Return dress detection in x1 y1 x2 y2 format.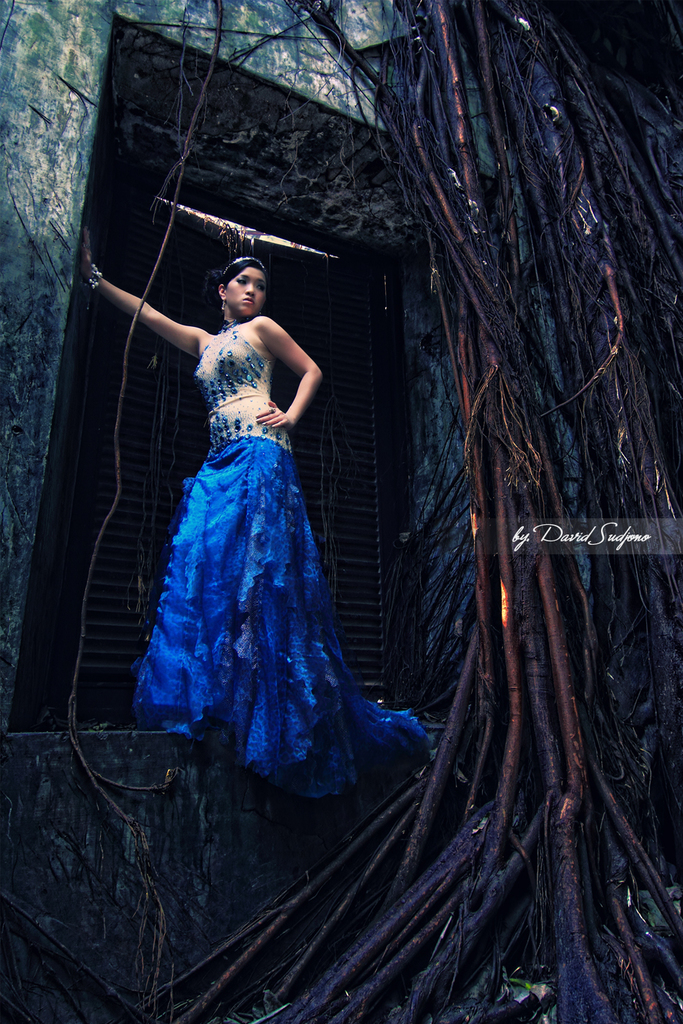
133 322 430 799.
